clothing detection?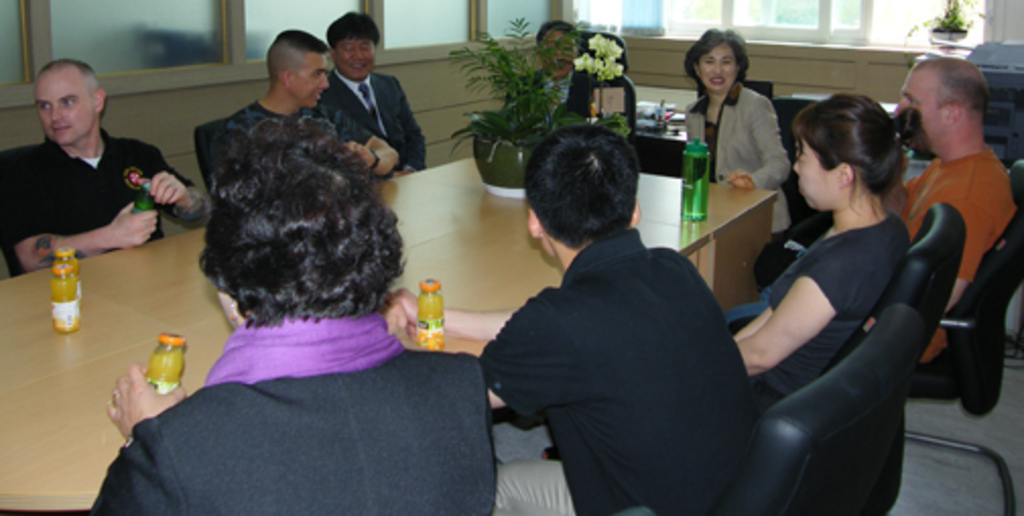
(719, 150, 1018, 366)
